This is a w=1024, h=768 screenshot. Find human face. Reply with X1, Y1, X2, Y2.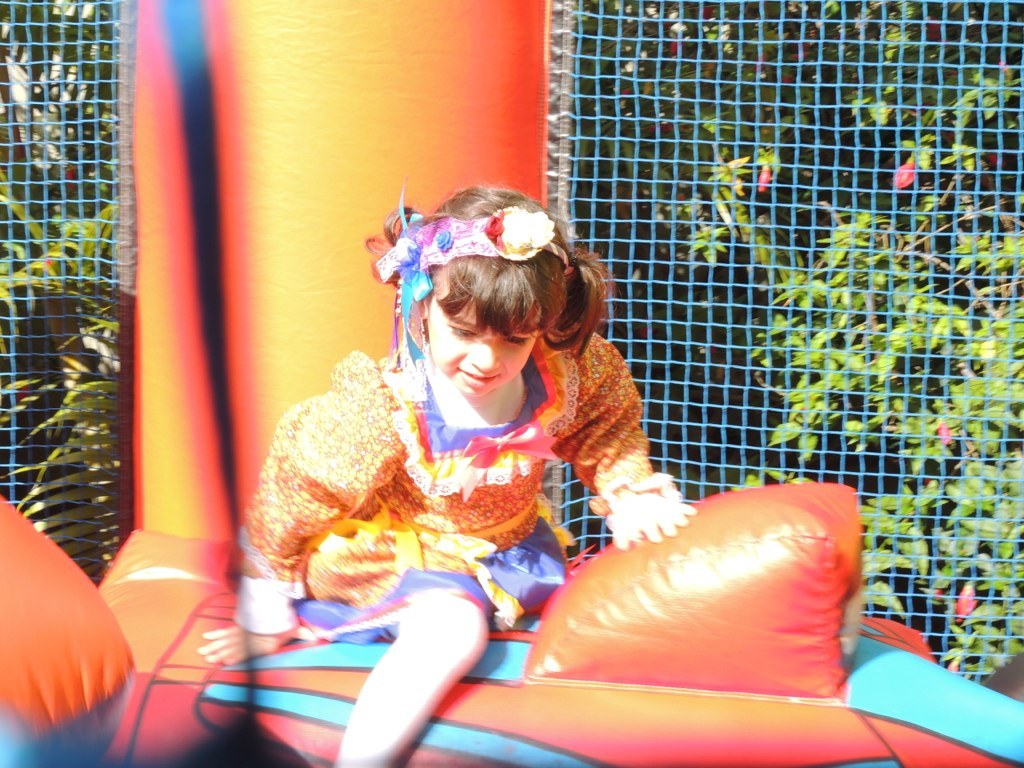
423, 271, 547, 397.
